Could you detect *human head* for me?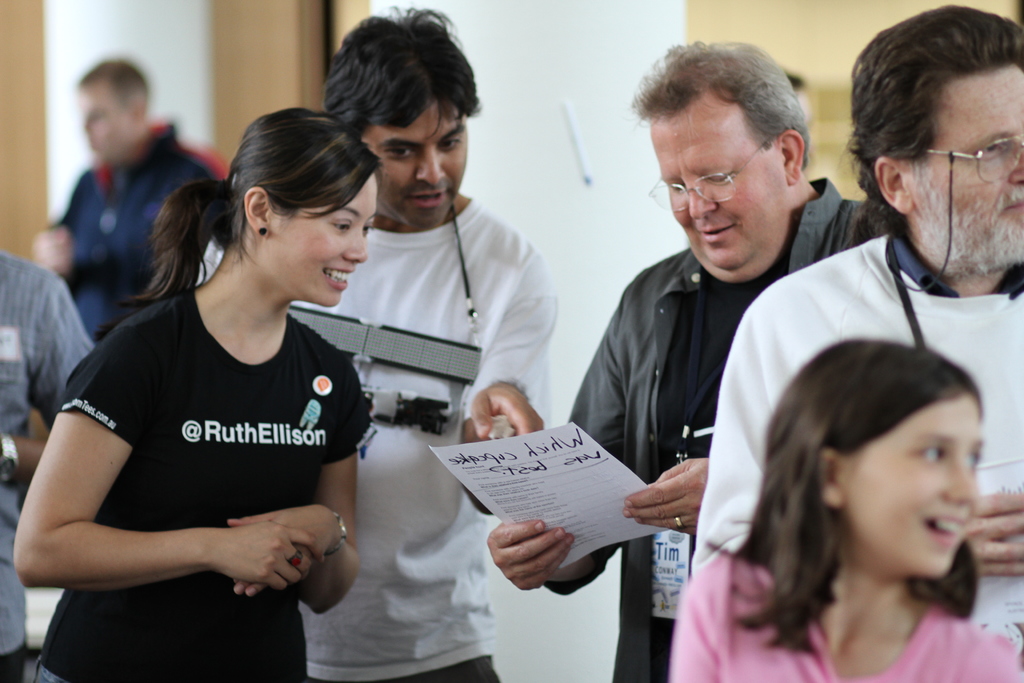
Detection result: [x1=766, y1=339, x2=982, y2=587].
